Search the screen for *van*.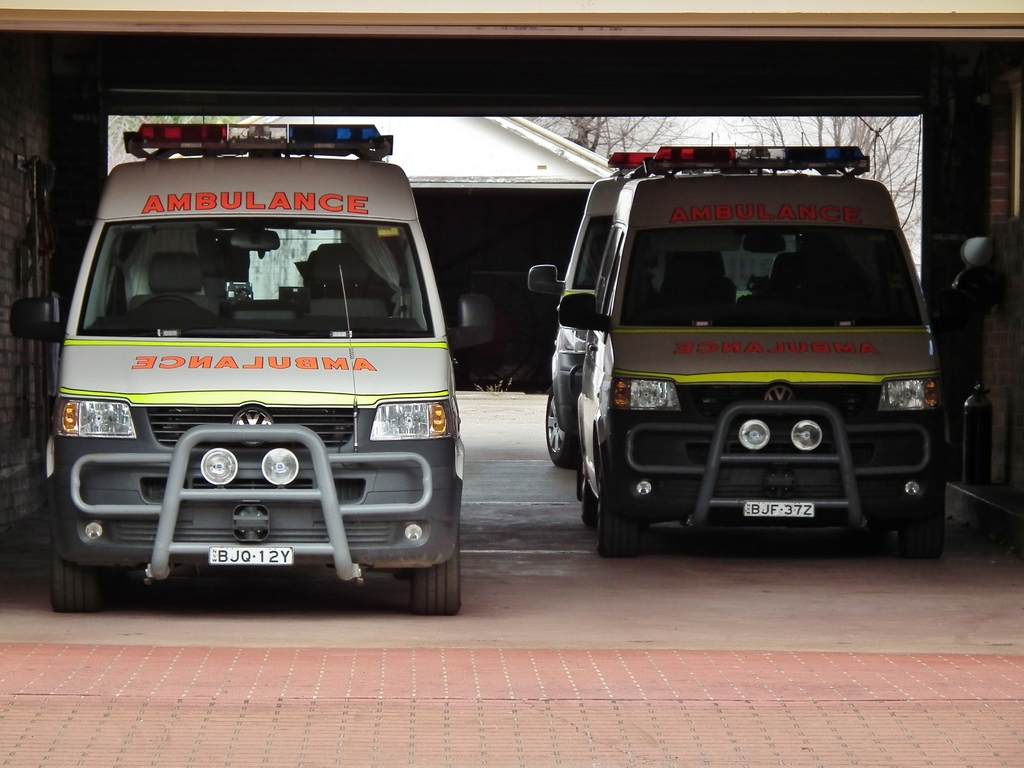
Found at 6/124/465/615.
